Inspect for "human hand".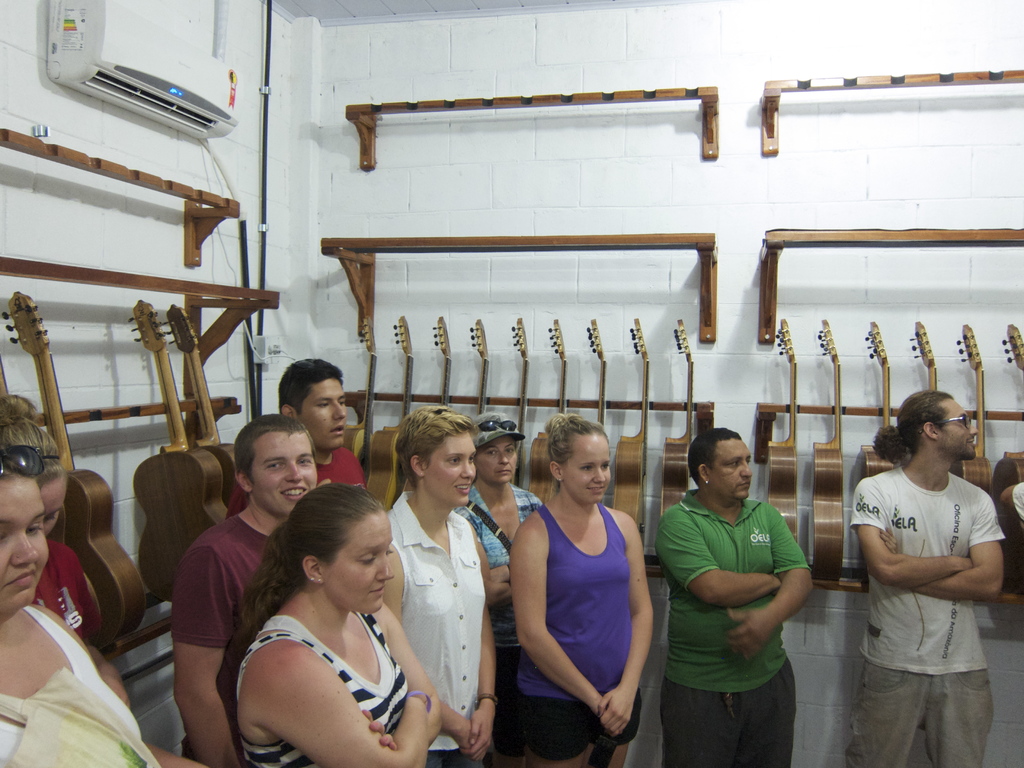
Inspection: [455, 703, 499, 765].
